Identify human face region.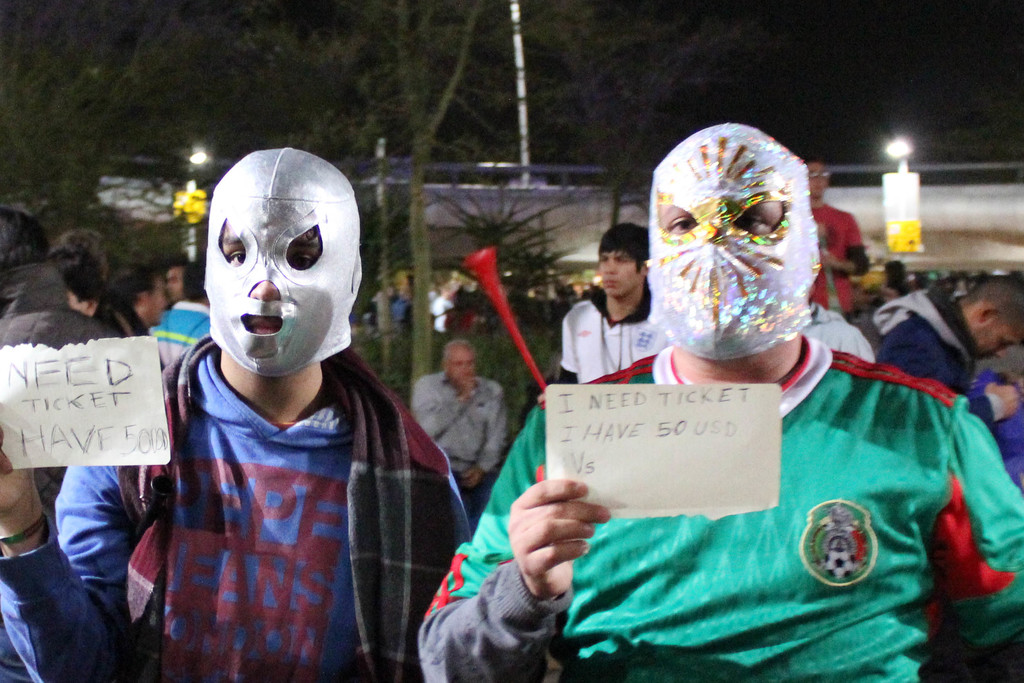
Region: Rect(203, 165, 345, 370).
